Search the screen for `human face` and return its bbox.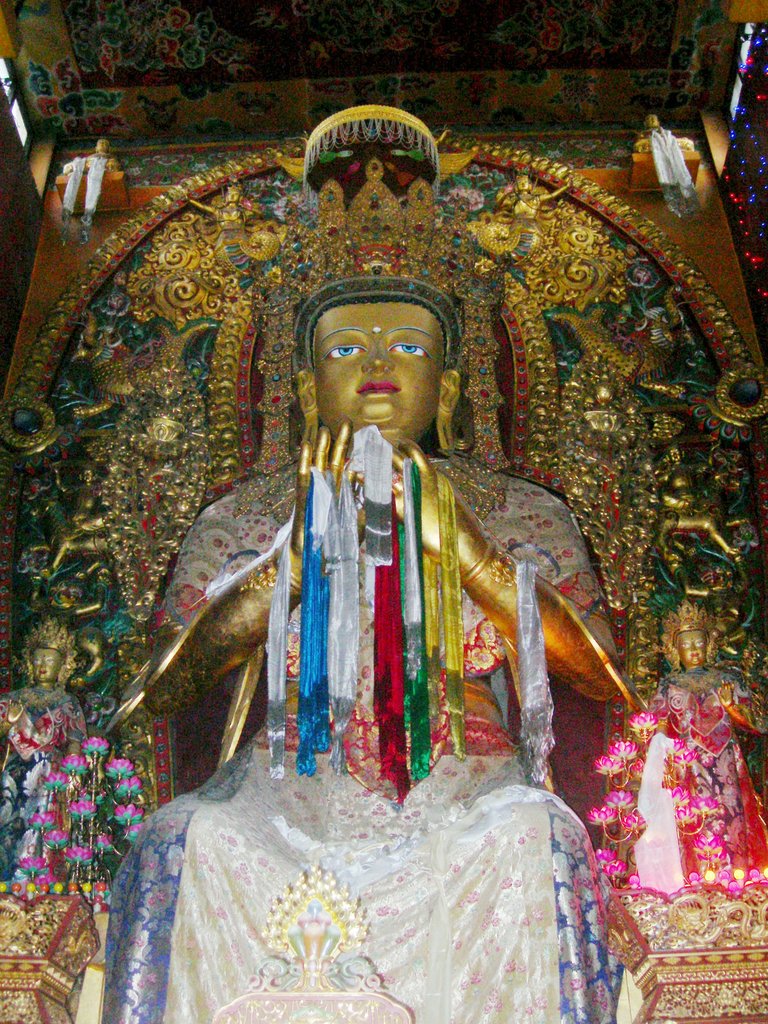
Found: <box>643,108,667,140</box>.
